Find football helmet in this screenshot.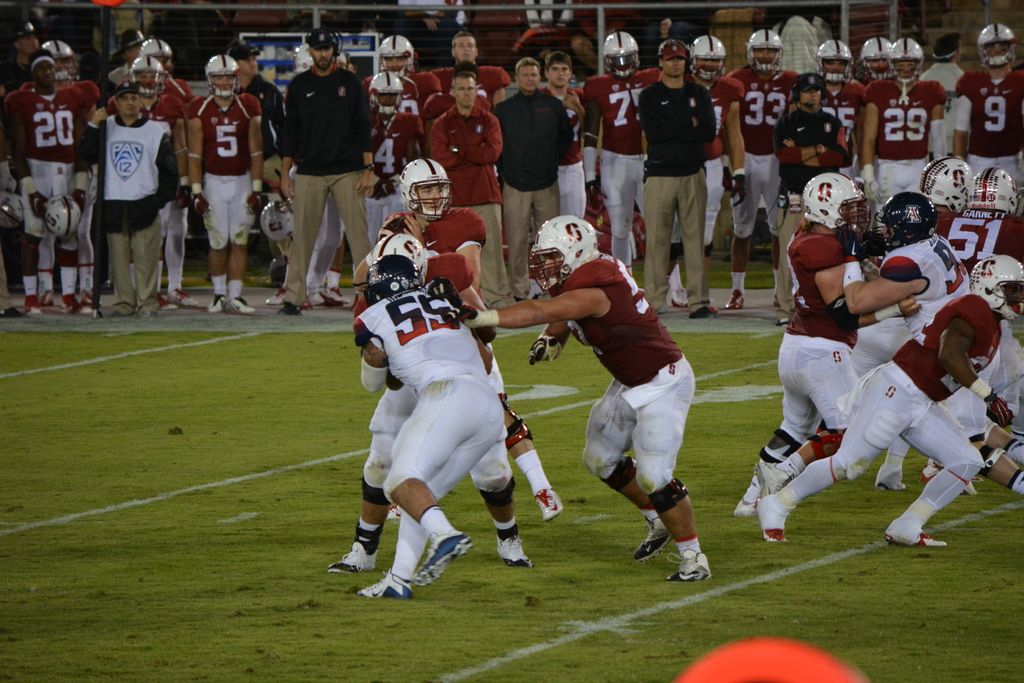
The bounding box for football helmet is bbox=[395, 156, 450, 222].
